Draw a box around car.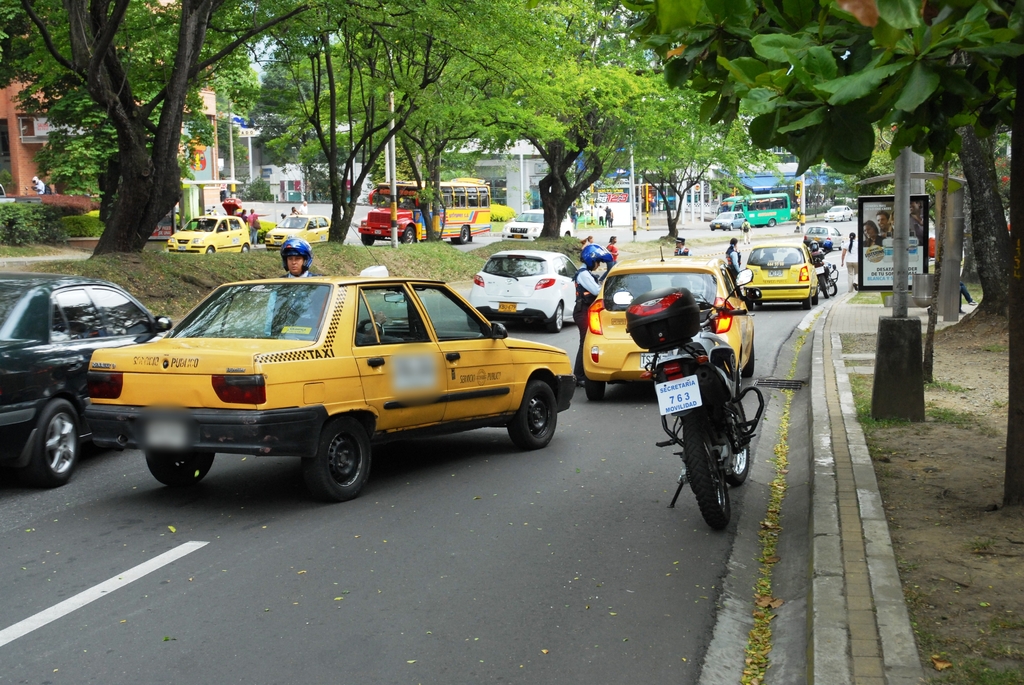
[799, 224, 848, 248].
